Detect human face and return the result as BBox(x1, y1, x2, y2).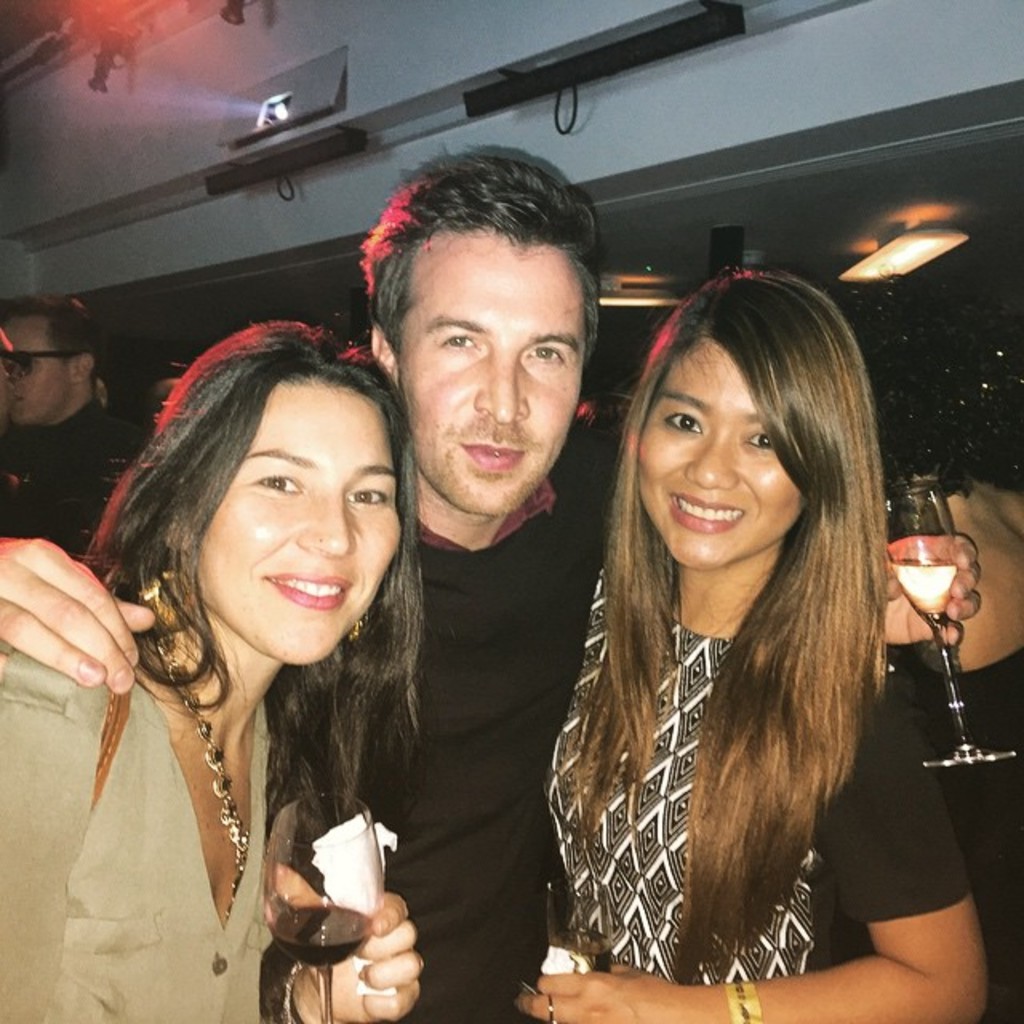
BBox(0, 318, 80, 424).
